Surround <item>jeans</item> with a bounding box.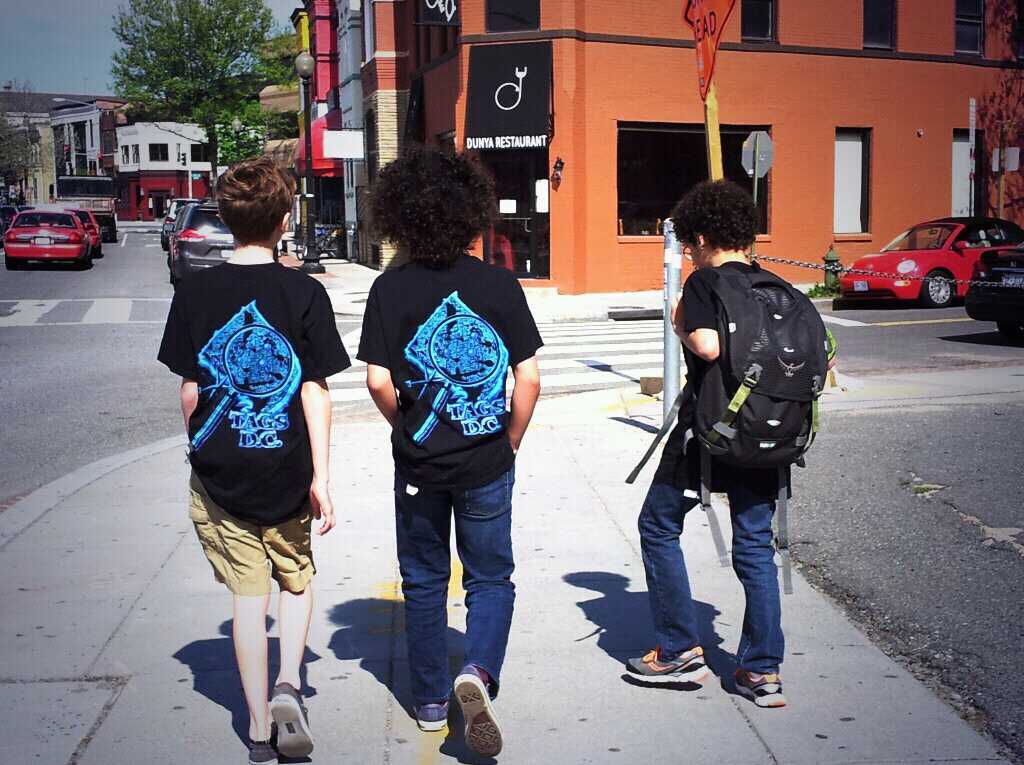
366 463 513 711.
